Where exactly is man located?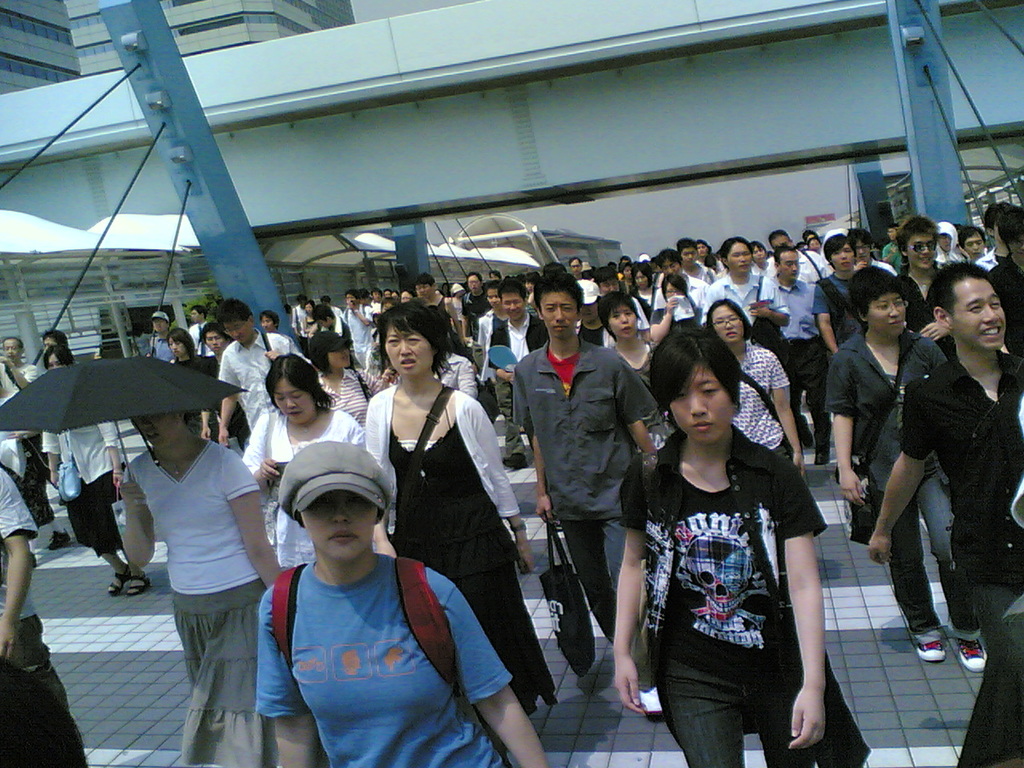
Its bounding box is <box>870,256,1023,767</box>.
